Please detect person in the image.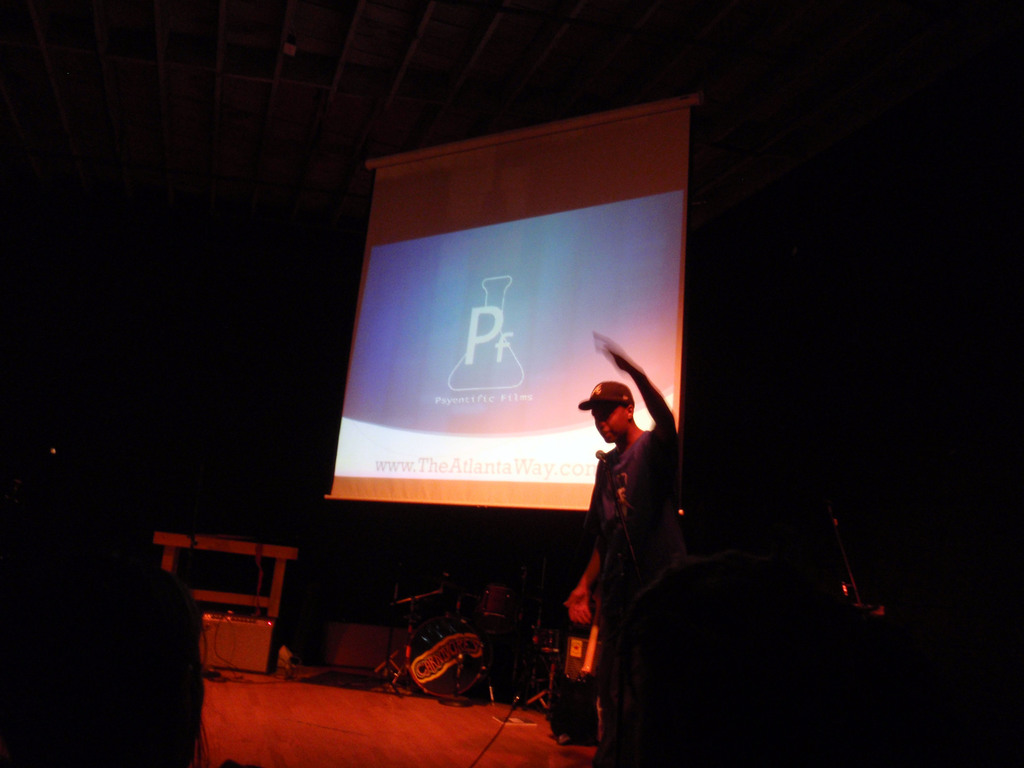
rect(577, 314, 679, 727).
